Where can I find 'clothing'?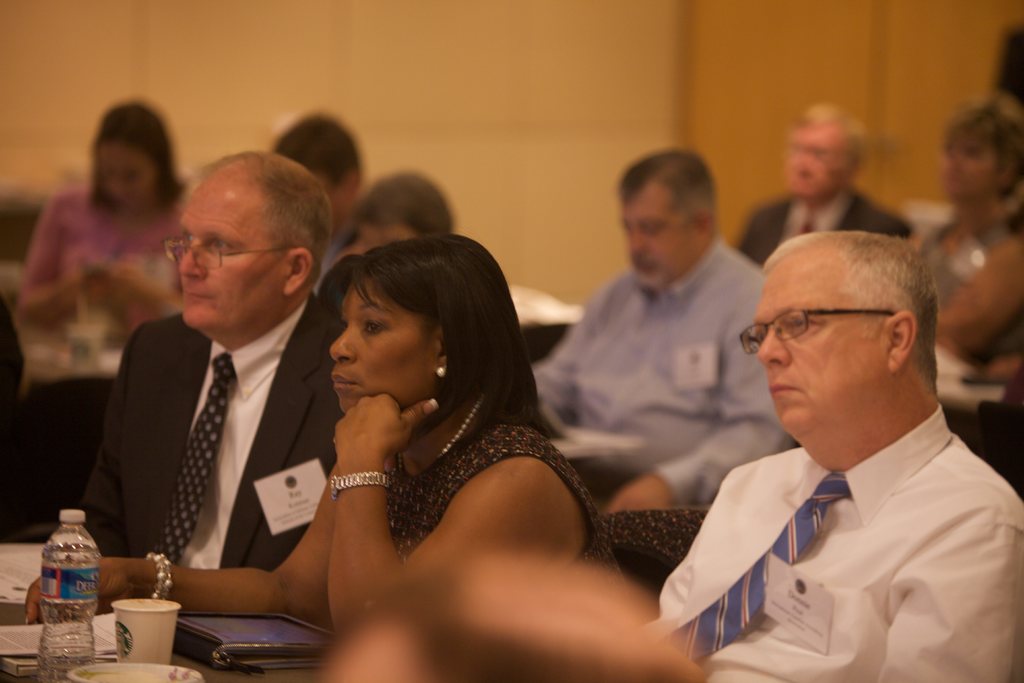
You can find it at <bbox>535, 236, 794, 497</bbox>.
